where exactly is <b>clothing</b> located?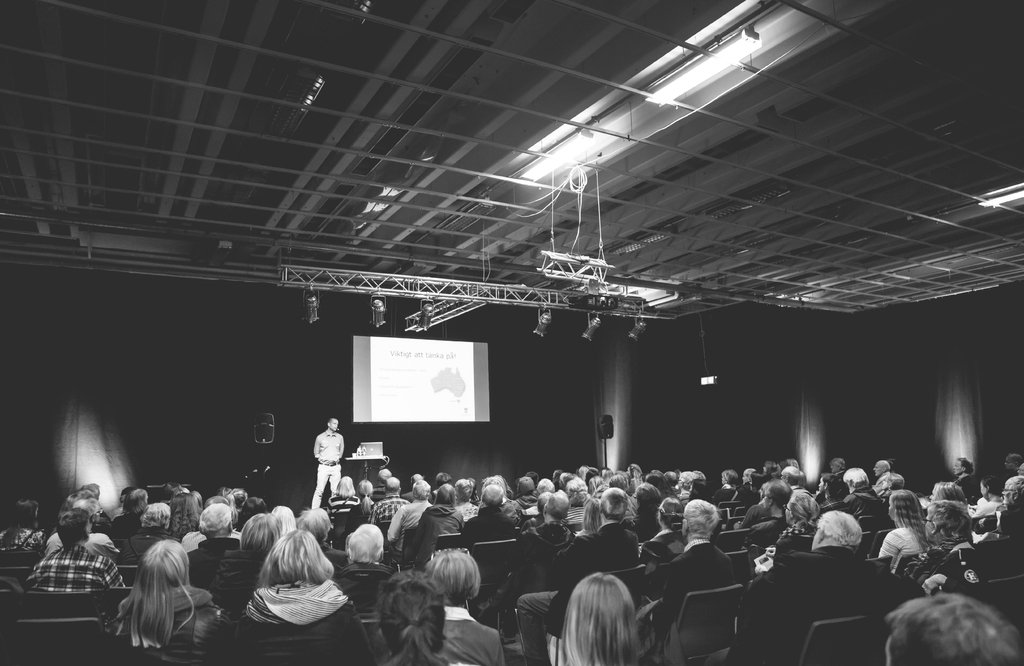
Its bounding box is 309/427/345/507.
